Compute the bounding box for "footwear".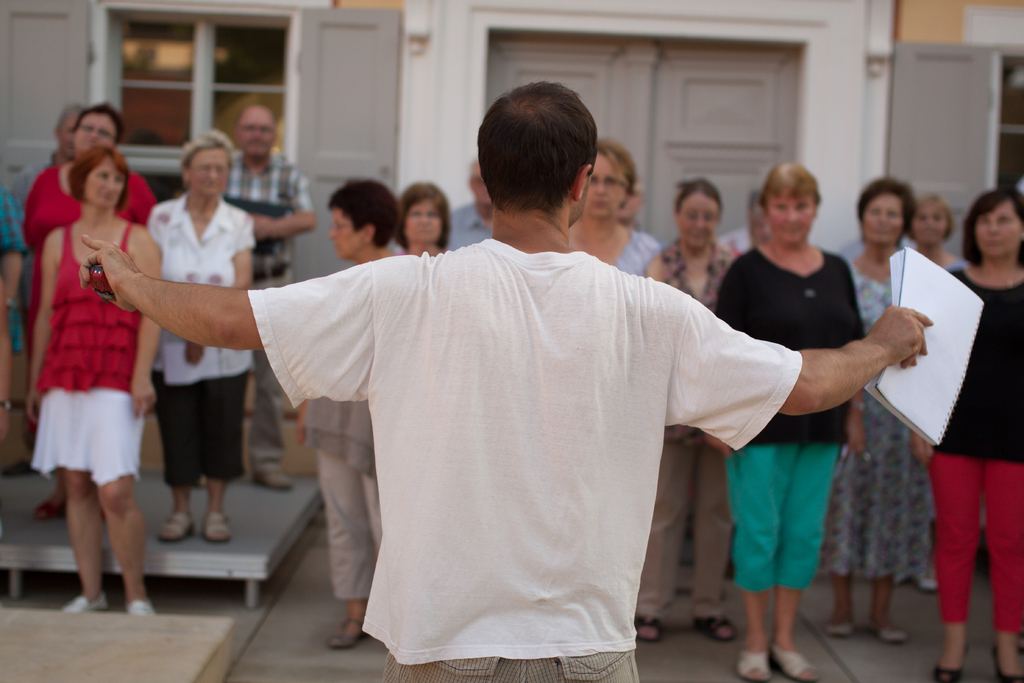
x1=991 y1=647 x2=1023 y2=682.
